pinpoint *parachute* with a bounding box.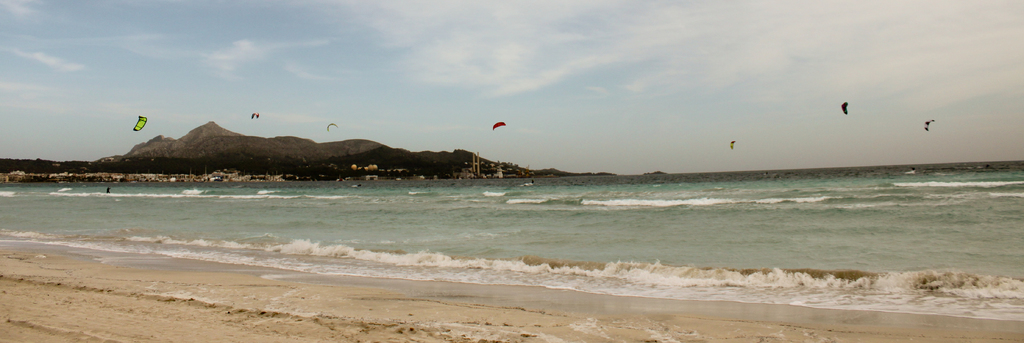
(98,101,157,153).
